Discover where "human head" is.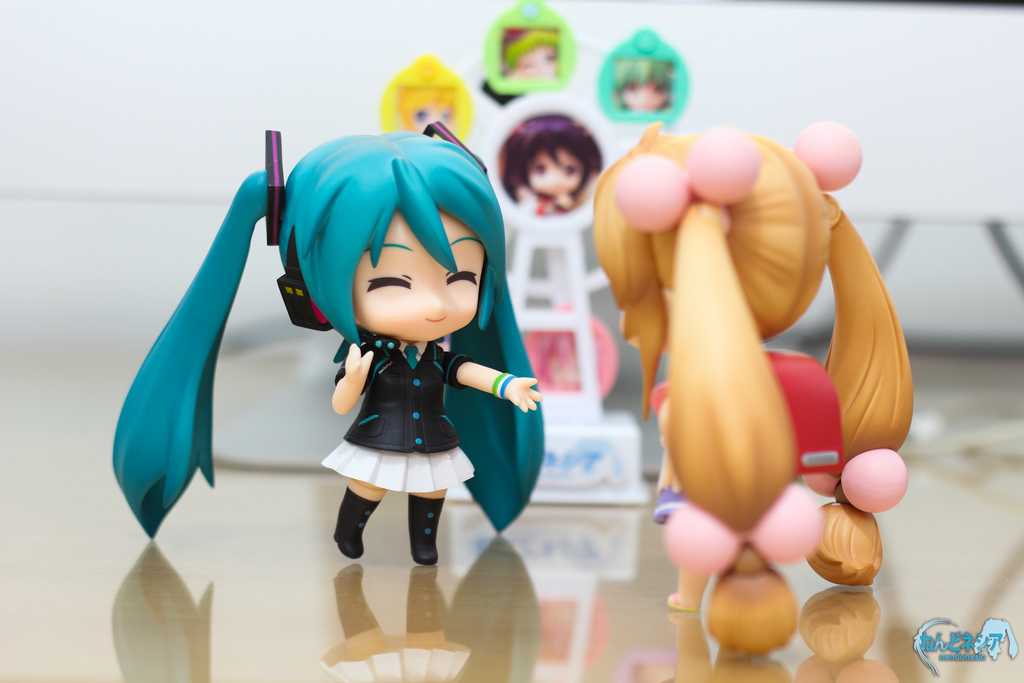
Discovered at bbox=[267, 126, 504, 364].
